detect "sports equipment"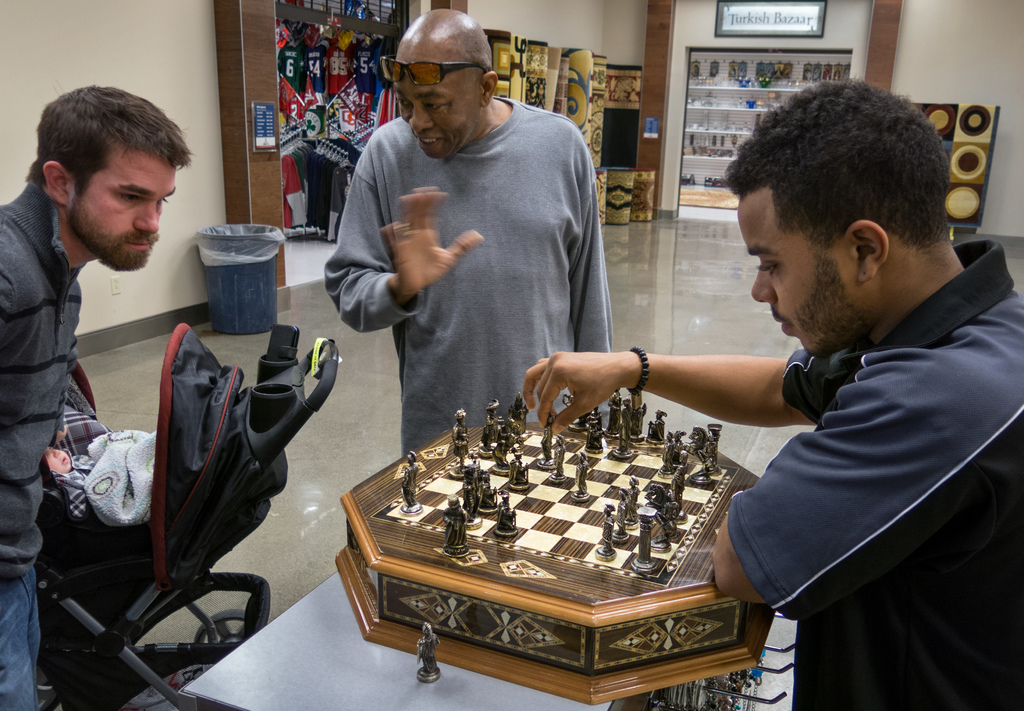
BBox(451, 409, 480, 476)
